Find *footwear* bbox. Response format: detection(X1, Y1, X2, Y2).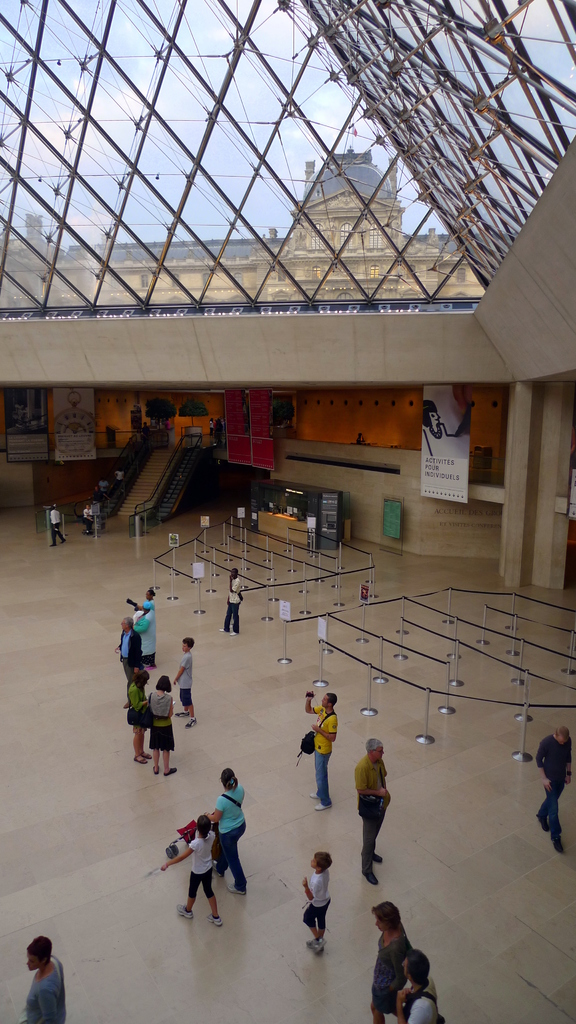
detection(205, 913, 225, 925).
